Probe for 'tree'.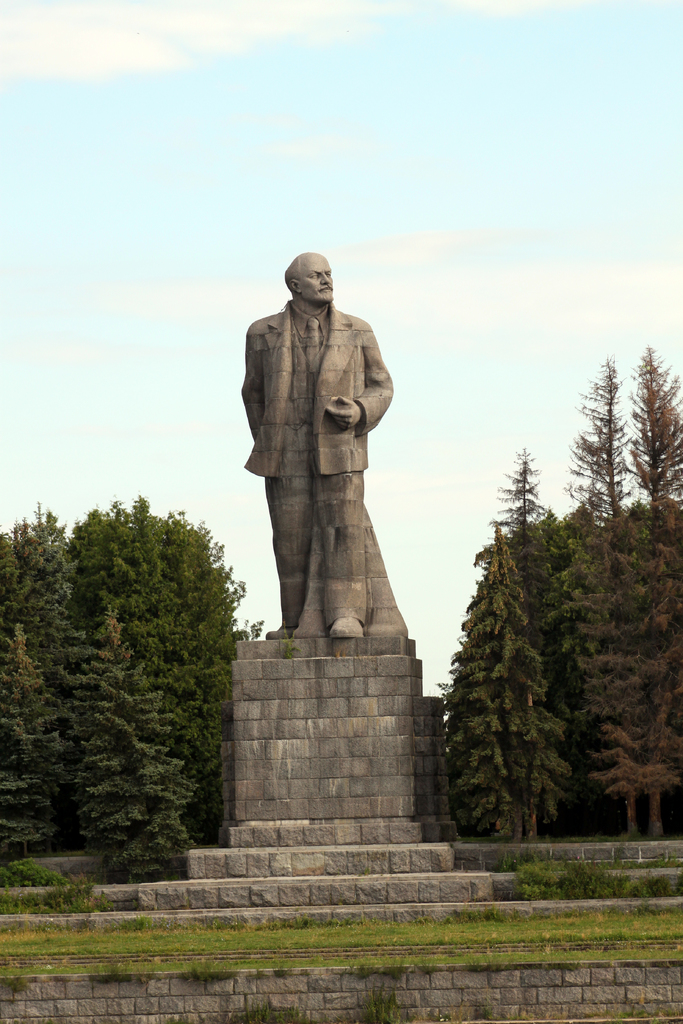
Probe result: box=[621, 349, 682, 851].
